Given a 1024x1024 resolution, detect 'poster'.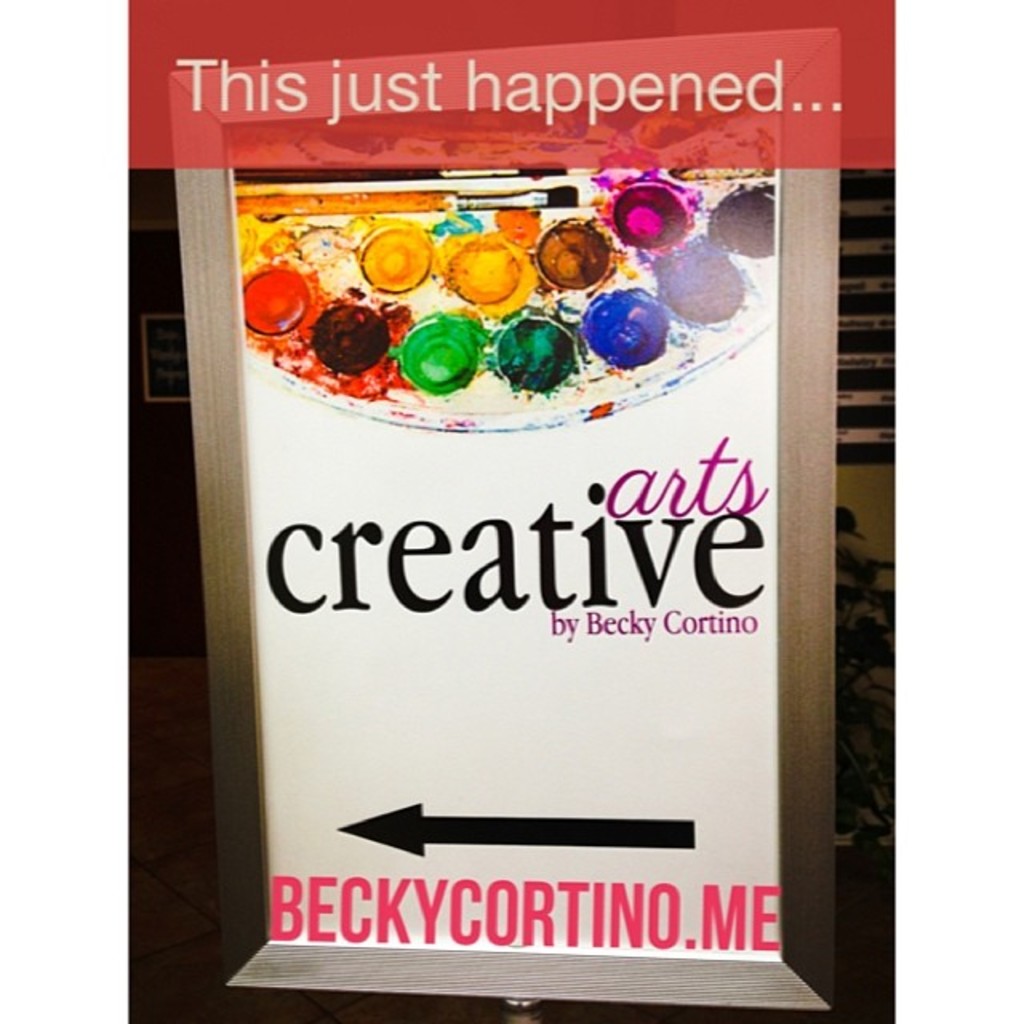
(left=0, top=0, right=1022, bottom=1022).
